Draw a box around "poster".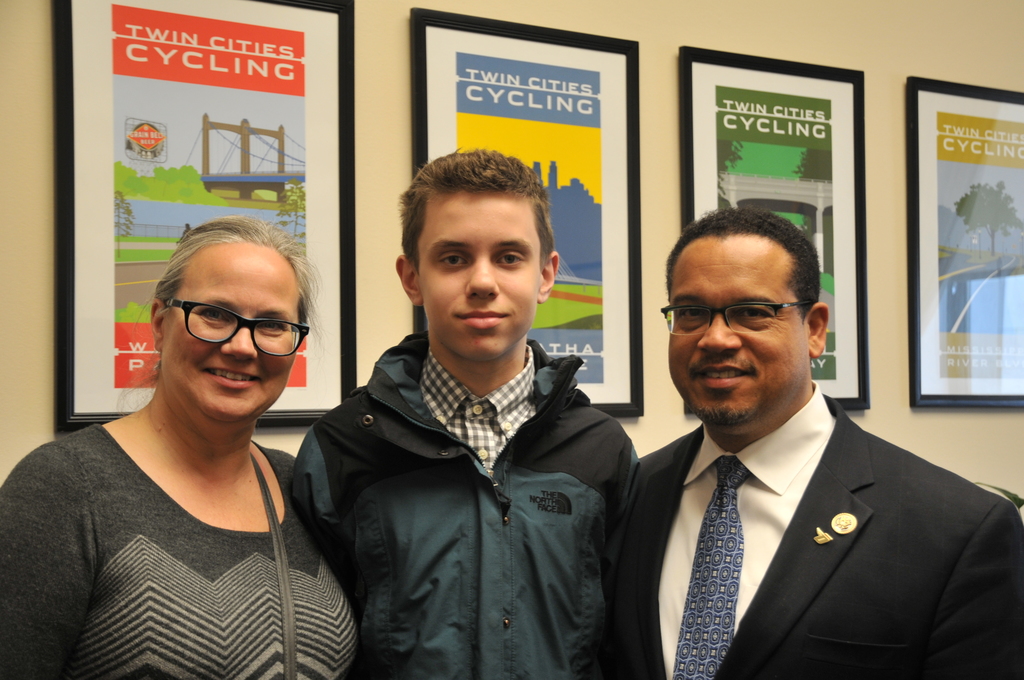
<bbox>64, 0, 339, 421</bbox>.
